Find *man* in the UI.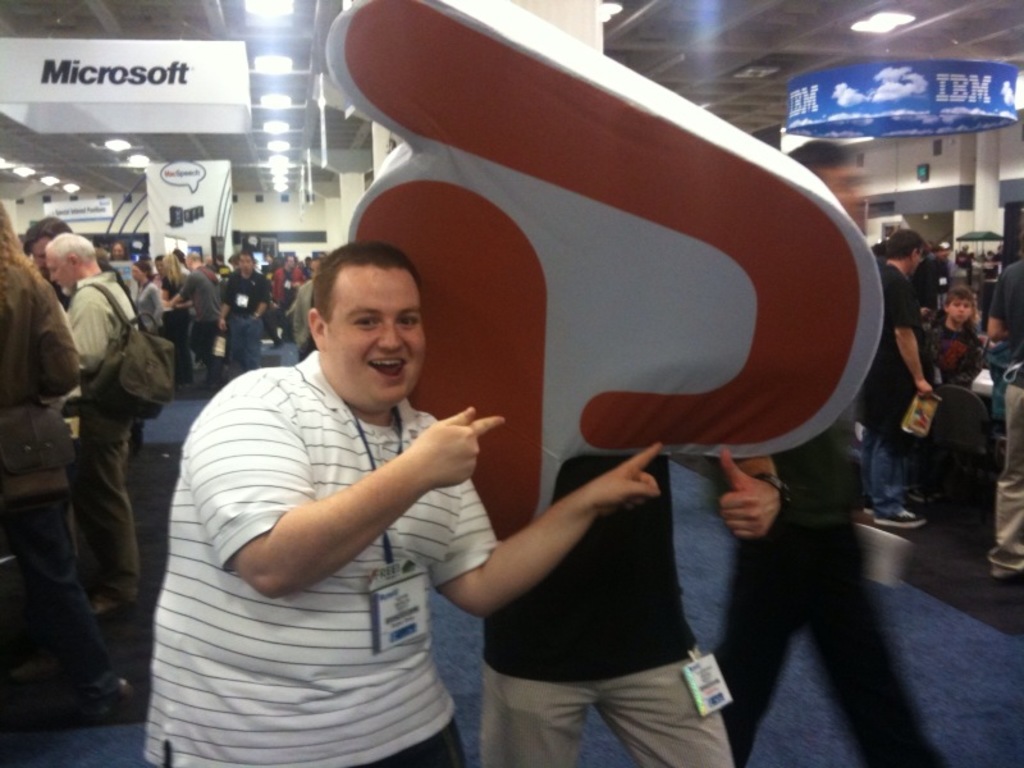
UI element at <bbox>849, 220, 1016, 582</bbox>.
